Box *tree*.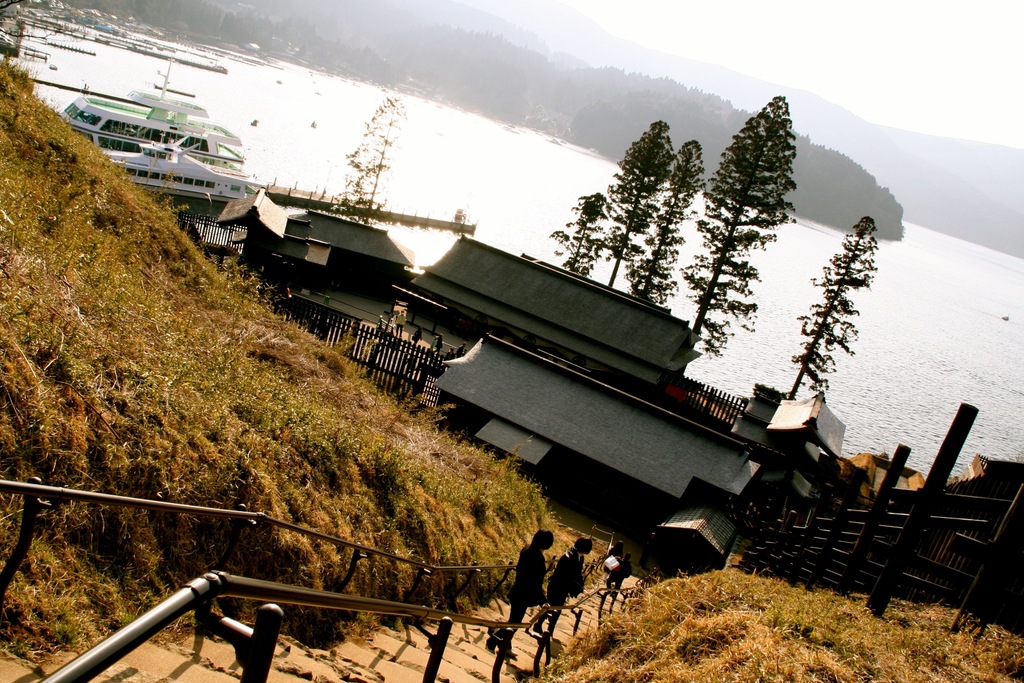
<bbox>689, 97, 803, 361</bbox>.
